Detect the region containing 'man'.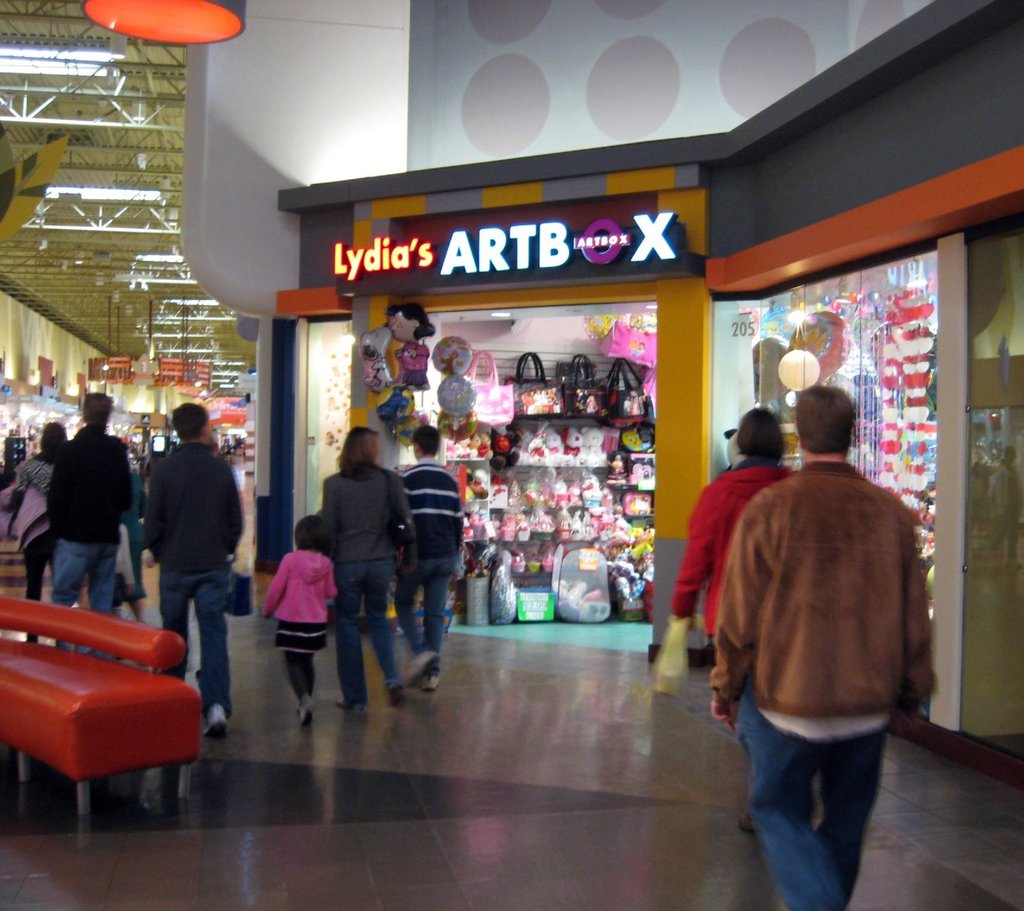
left=52, top=398, right=138, bottom=621.
